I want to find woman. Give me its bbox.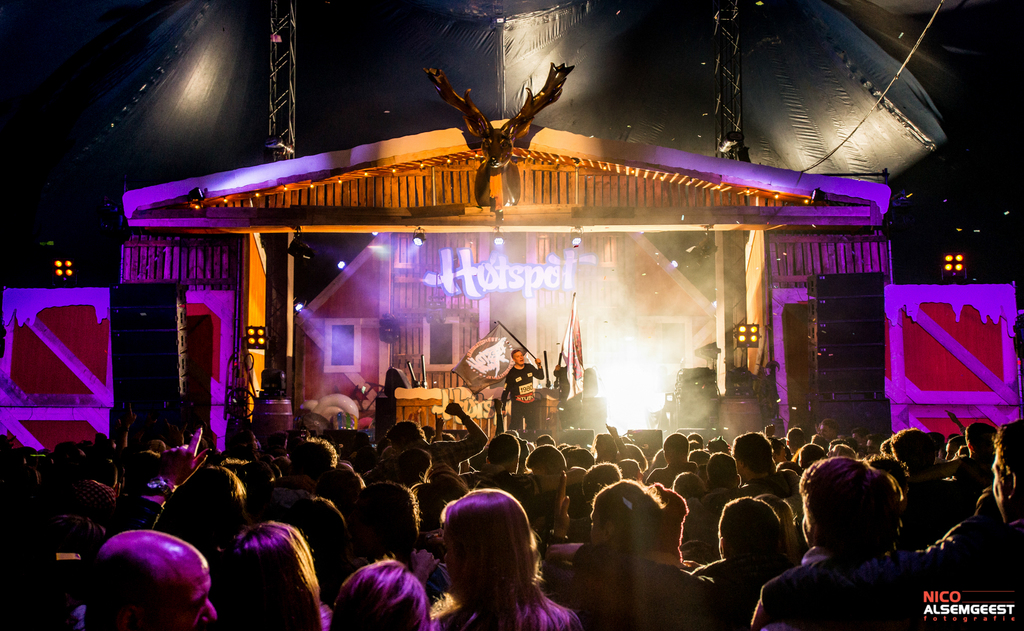
415 482 561 626.
